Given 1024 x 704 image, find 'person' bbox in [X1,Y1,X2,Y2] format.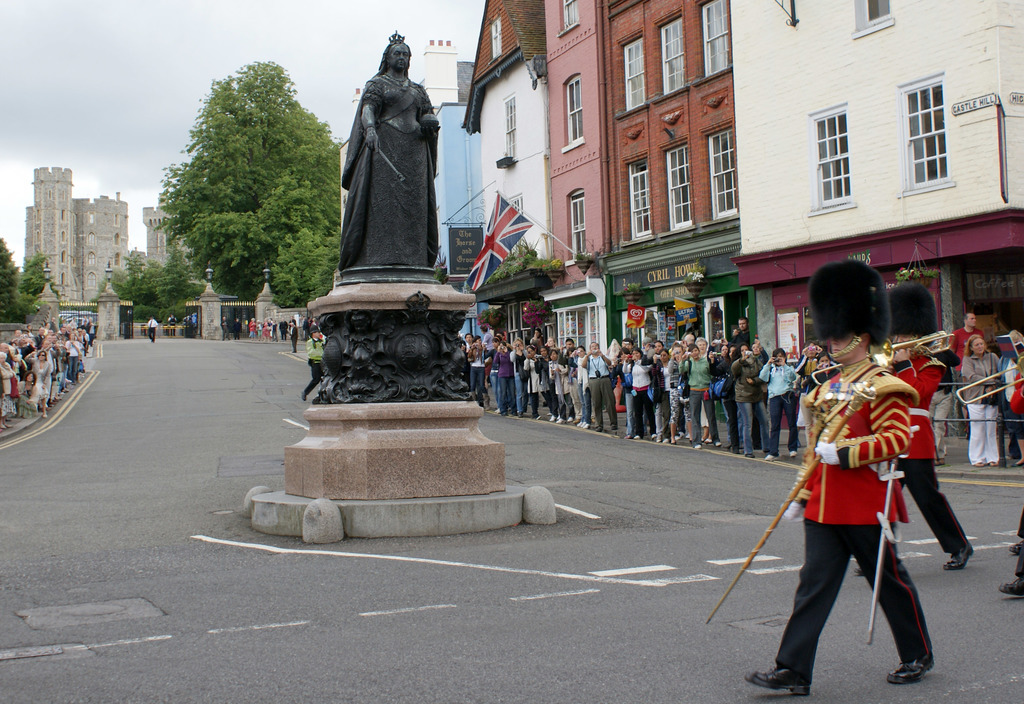
[509,337,535,417].
